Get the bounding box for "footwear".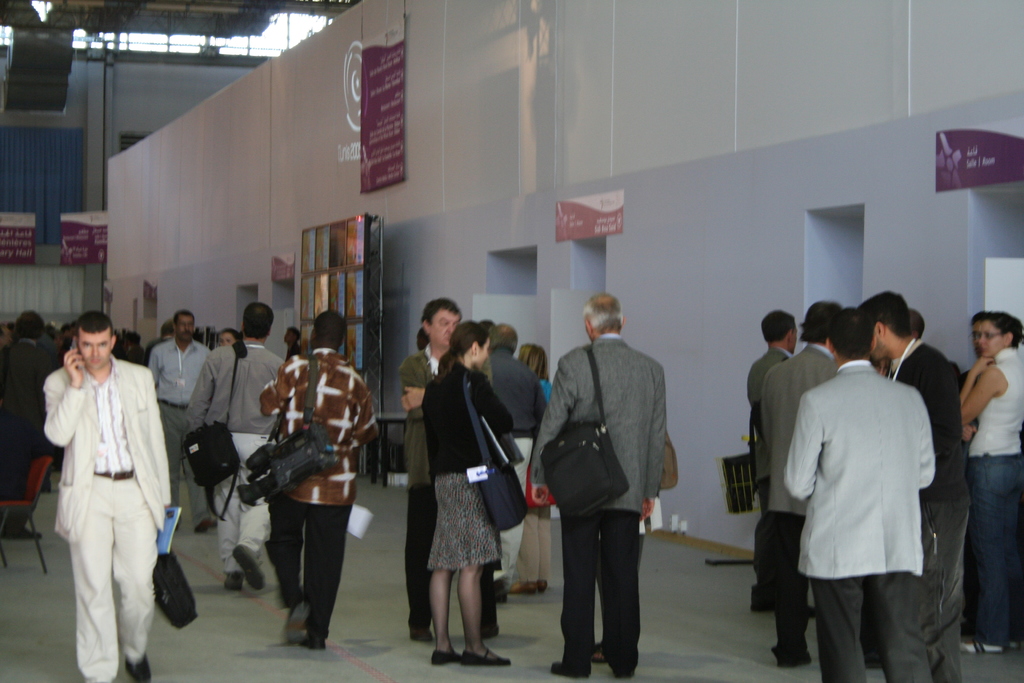
(550,661,586,679).
